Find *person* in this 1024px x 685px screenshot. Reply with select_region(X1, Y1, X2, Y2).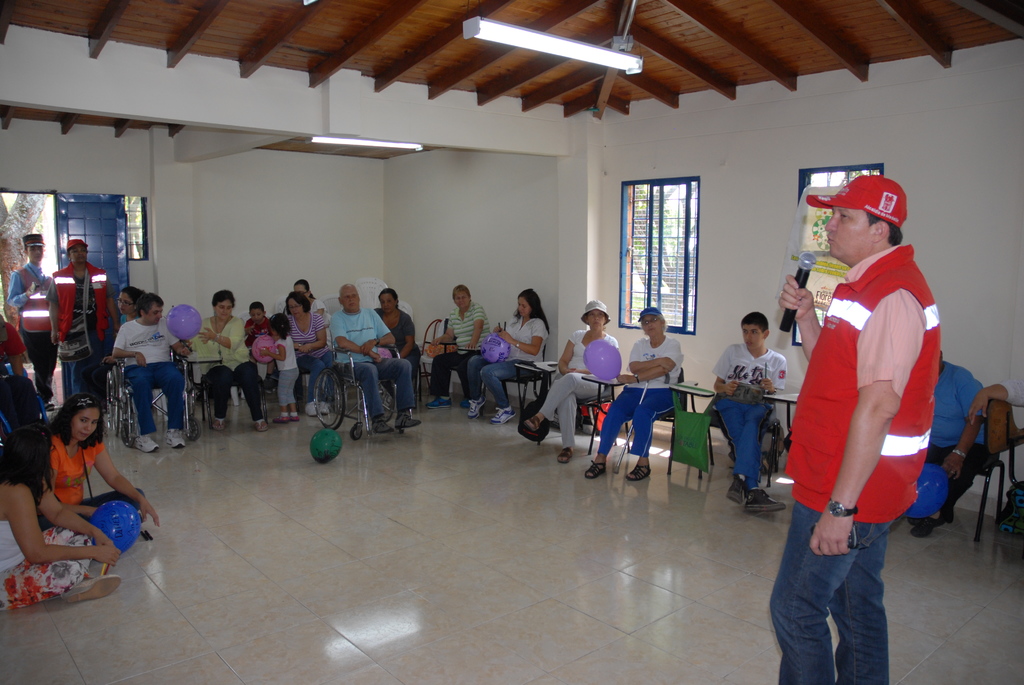
select_region(904, 365, 989, 539).
